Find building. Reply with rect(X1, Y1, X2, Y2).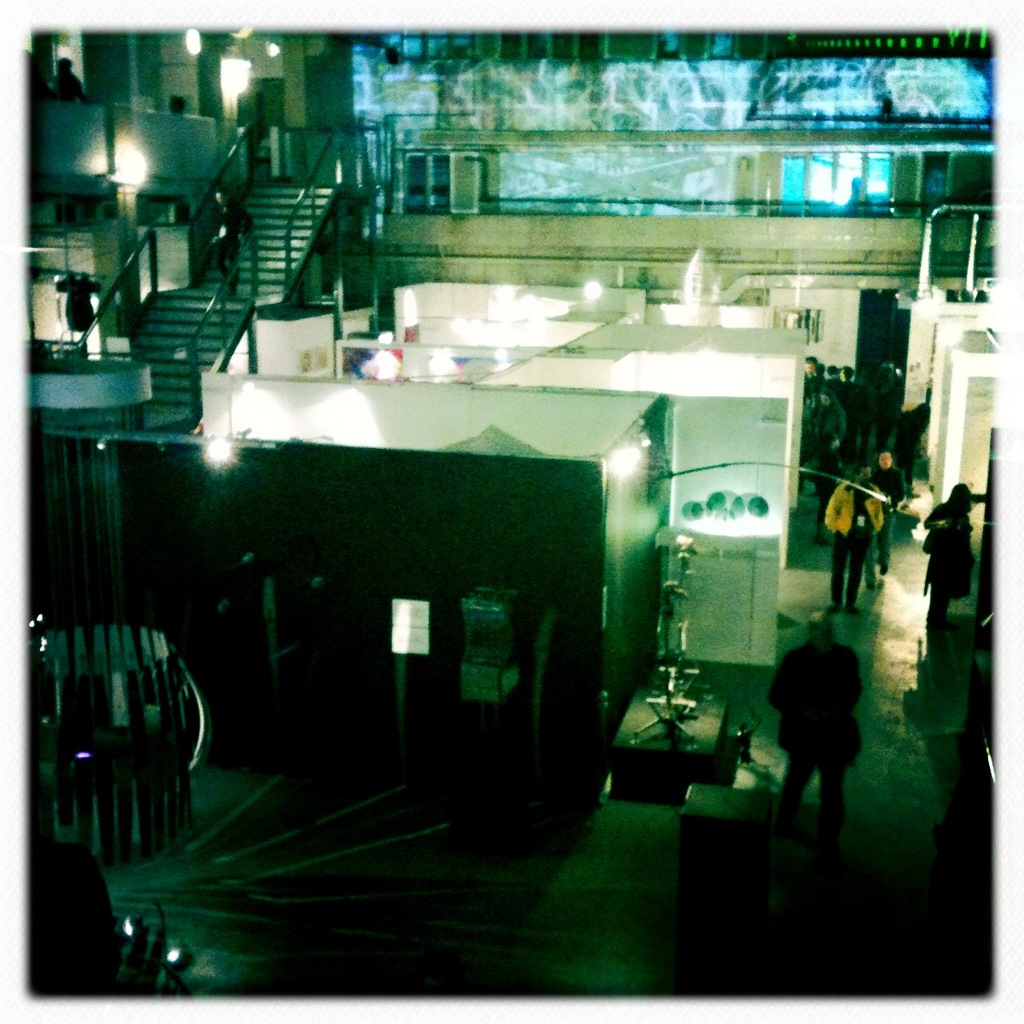
rect(24, 31, 992, 1003).
